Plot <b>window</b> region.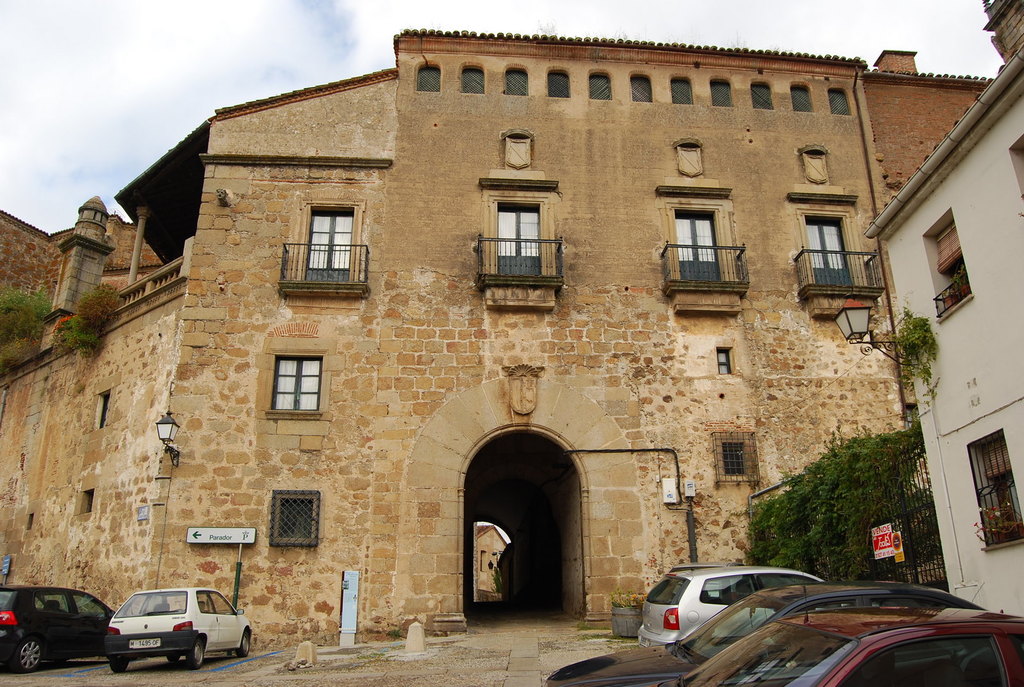
Plotted at (716, 338, 735, 375).
